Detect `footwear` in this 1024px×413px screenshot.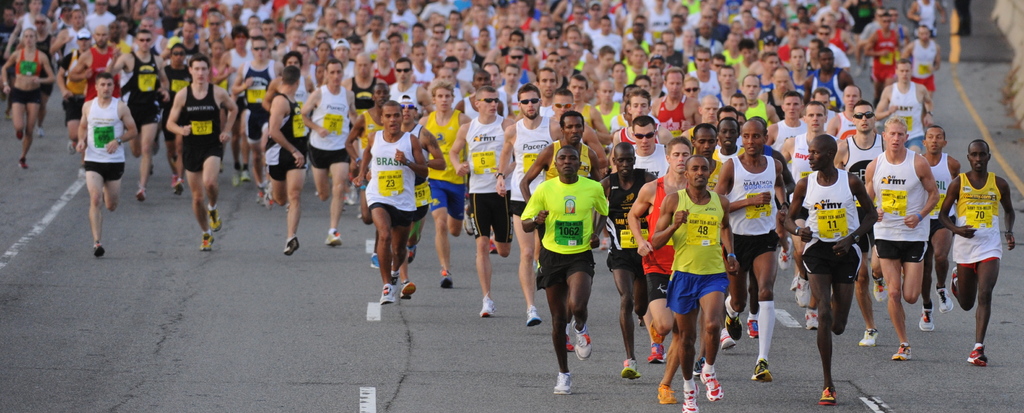
Detection: bbox=[280, 234, 296, 255].
